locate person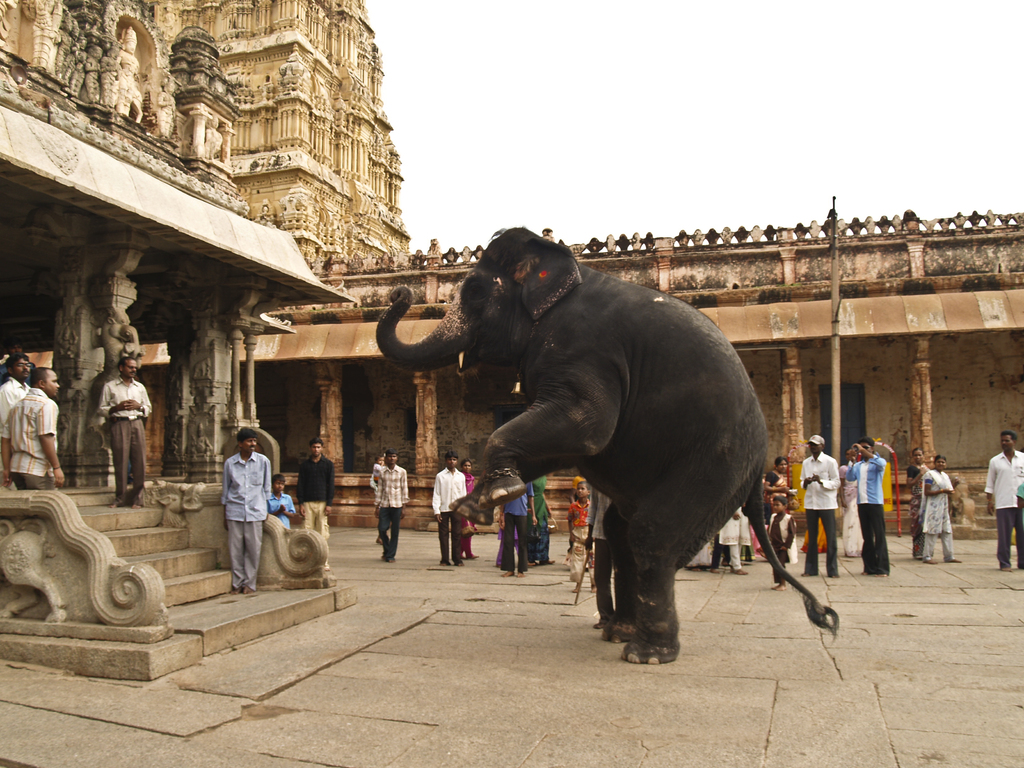
bbox=[0, 337, 35, 387]
